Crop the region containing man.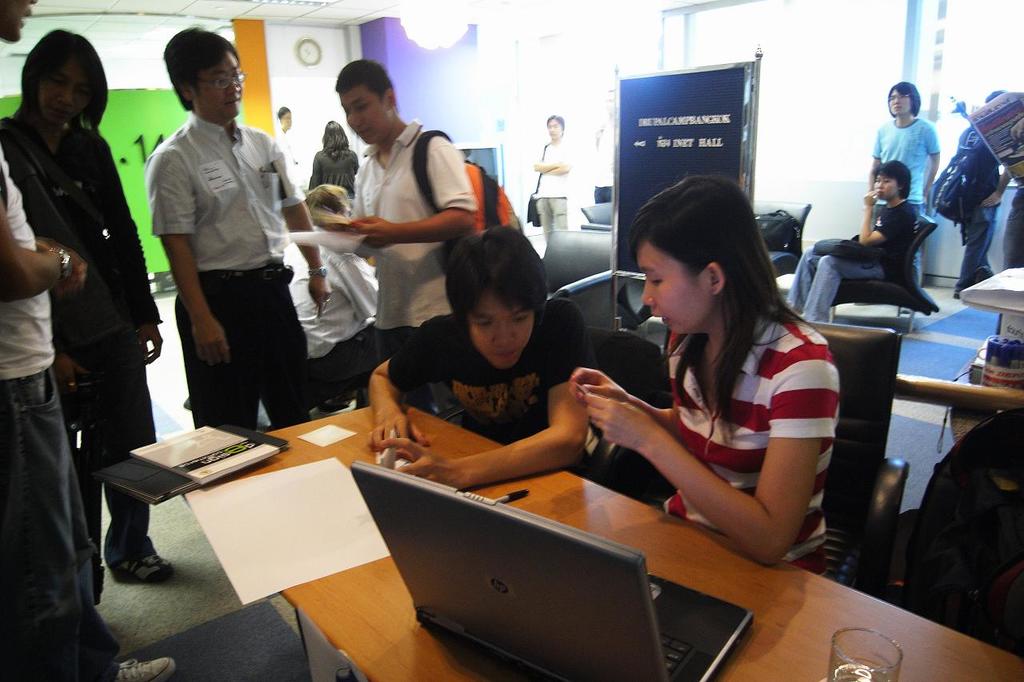
Crop region: (left=365, top=223, right=633, bottom=489).
